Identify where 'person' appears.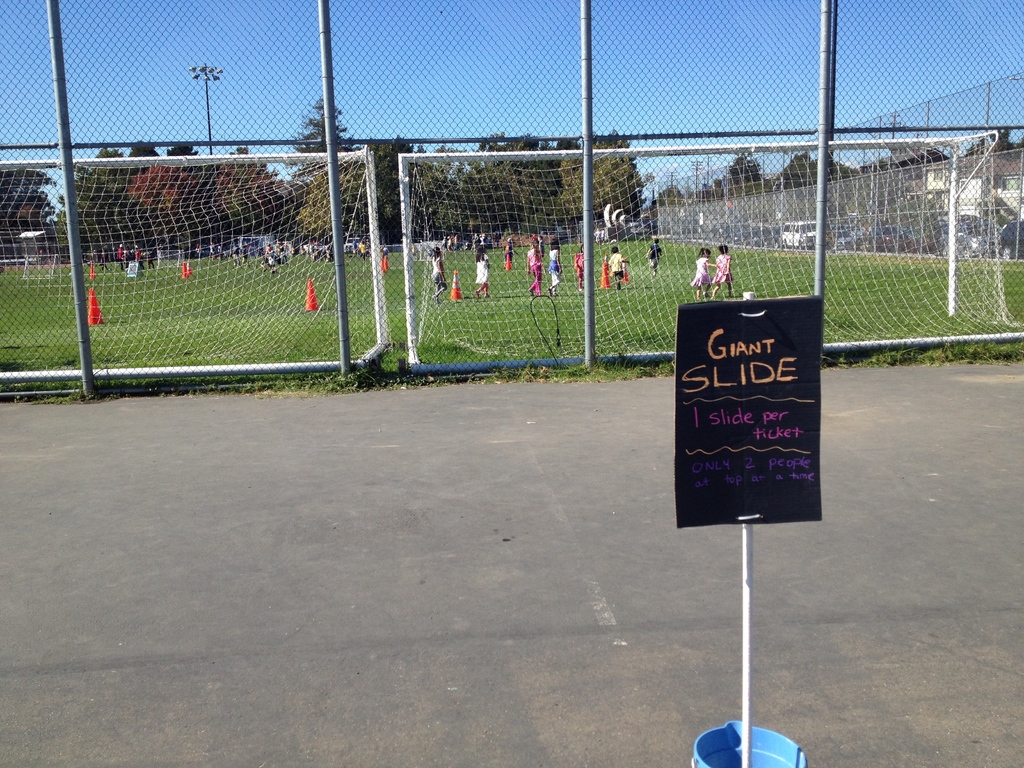
Appears at Rect(571, 241, 586, 291).
